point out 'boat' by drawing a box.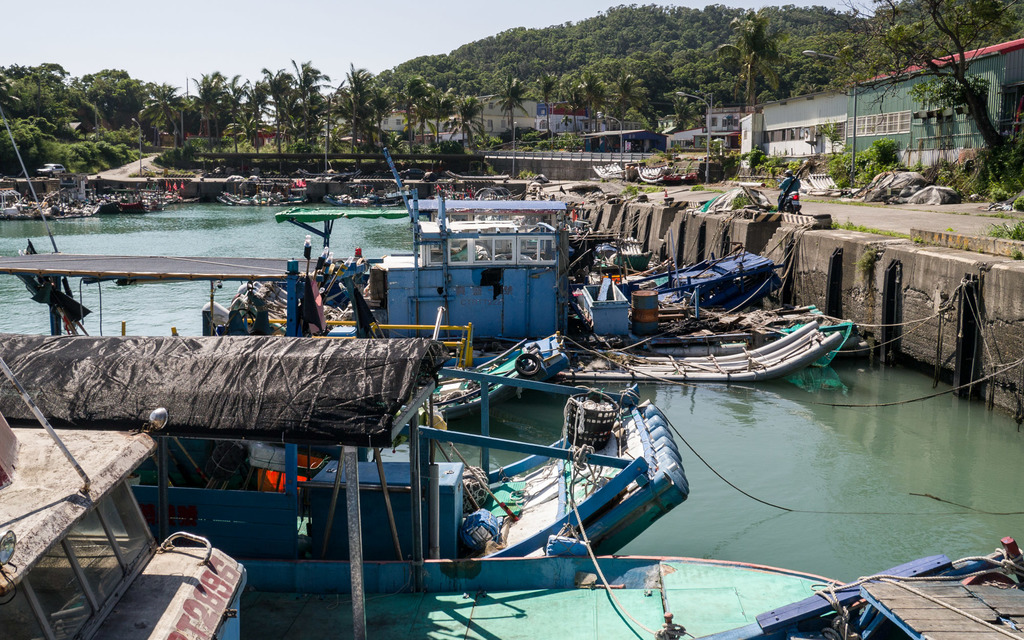
[left=0, top=307, right=689, bottom=557].
